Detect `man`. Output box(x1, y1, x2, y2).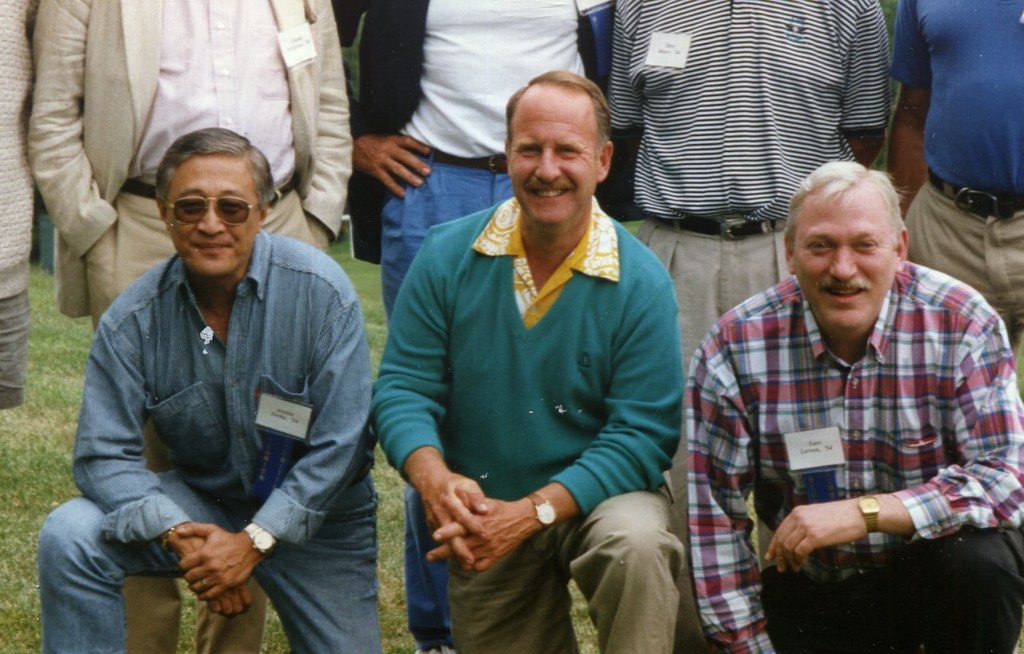
box(875, 0, 1023, 375).
